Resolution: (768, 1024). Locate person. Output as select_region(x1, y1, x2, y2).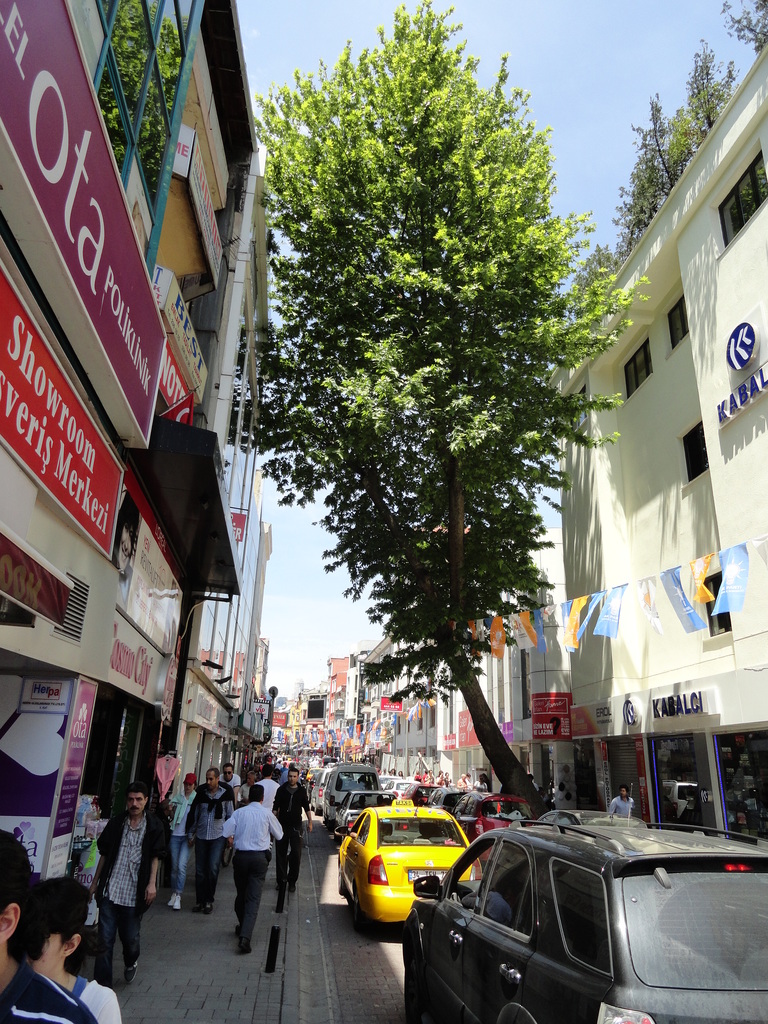
select_region(236, 784, 286, 963).
